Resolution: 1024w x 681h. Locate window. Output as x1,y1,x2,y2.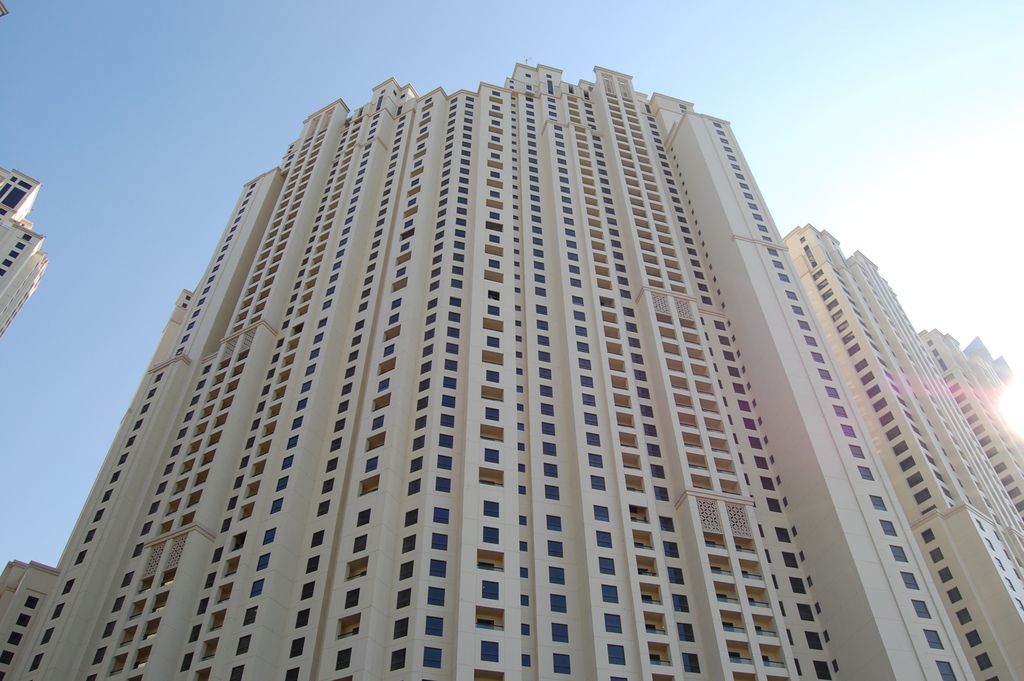
462,125,471,133.
